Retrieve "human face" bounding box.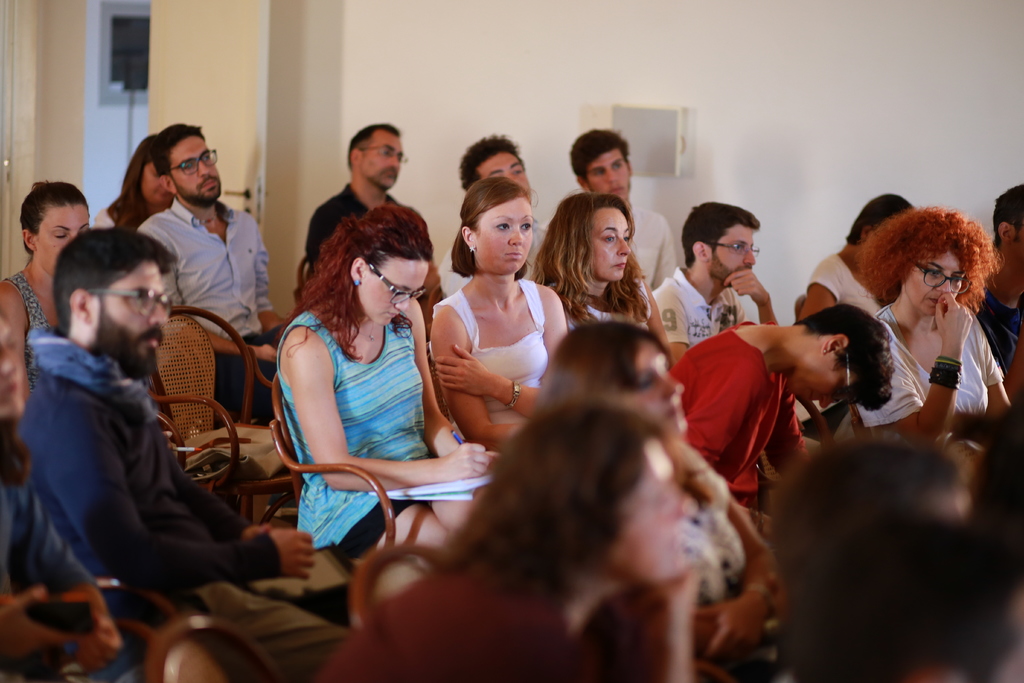
Bounding box: 28/204/88/270.
